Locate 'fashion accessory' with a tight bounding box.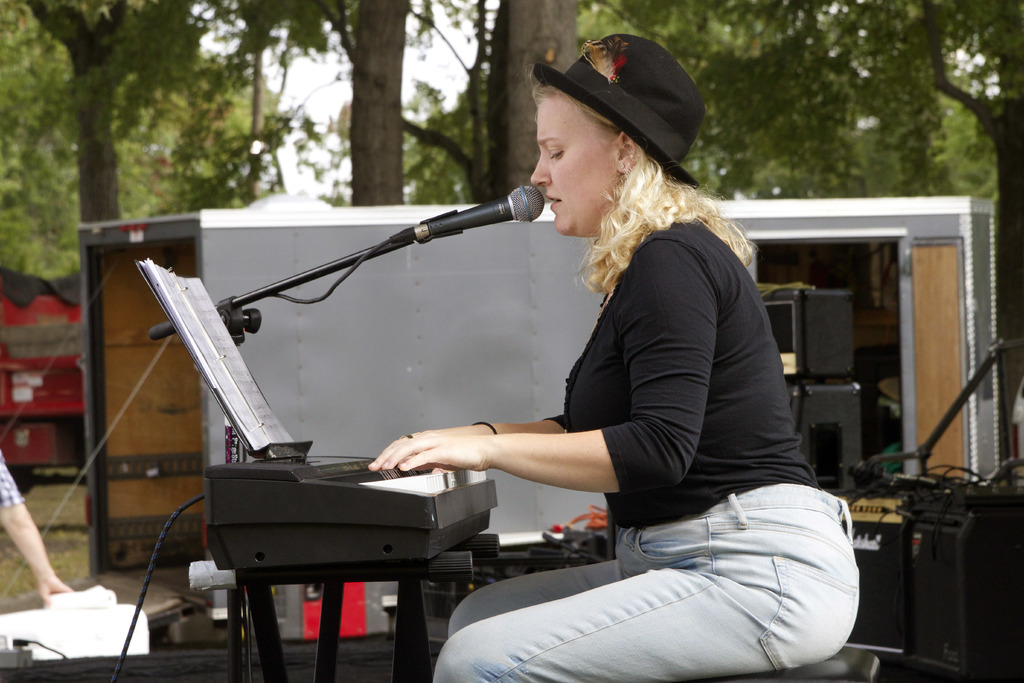
Rect(531, 29, 701, 193).
